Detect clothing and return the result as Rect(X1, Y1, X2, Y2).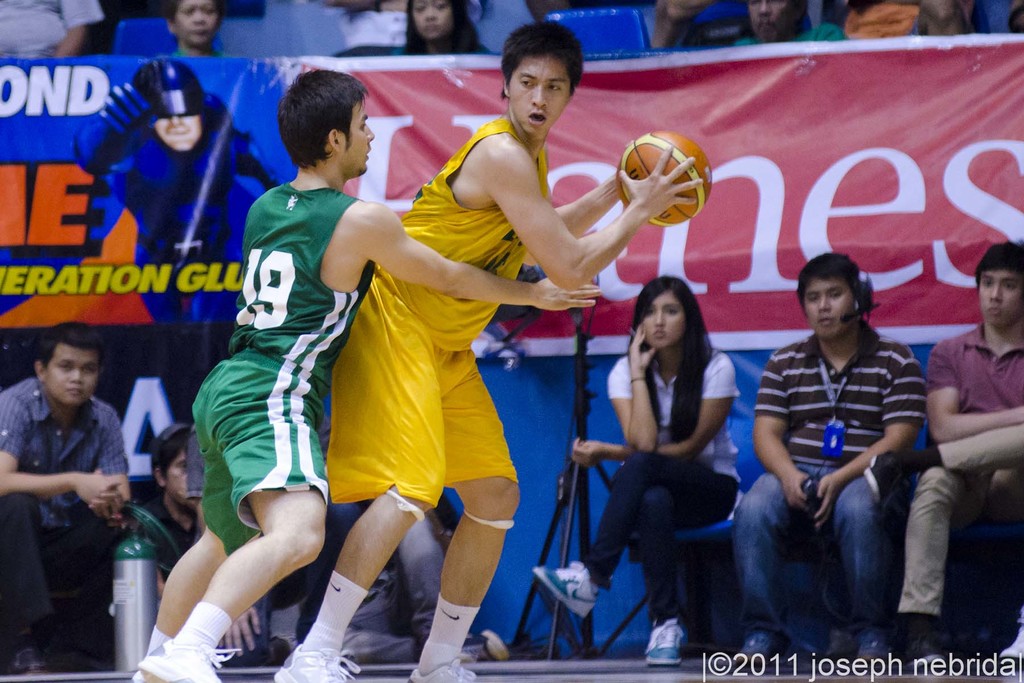
Rect(324, 110, 550, 507).
